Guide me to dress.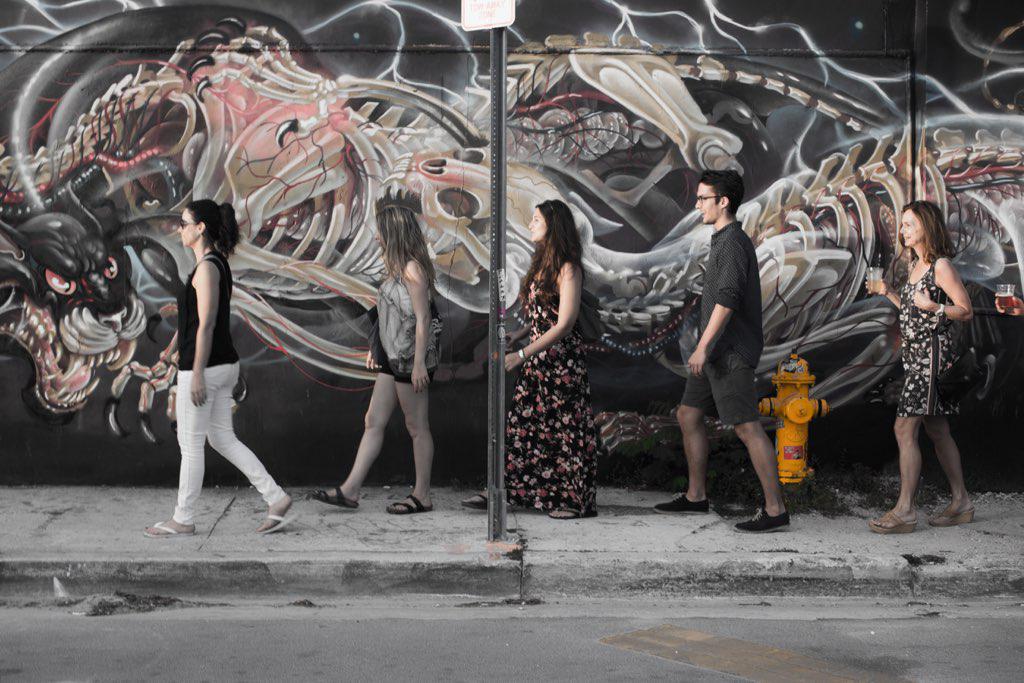
Guidance: rect(502, 221, 605, 517).
